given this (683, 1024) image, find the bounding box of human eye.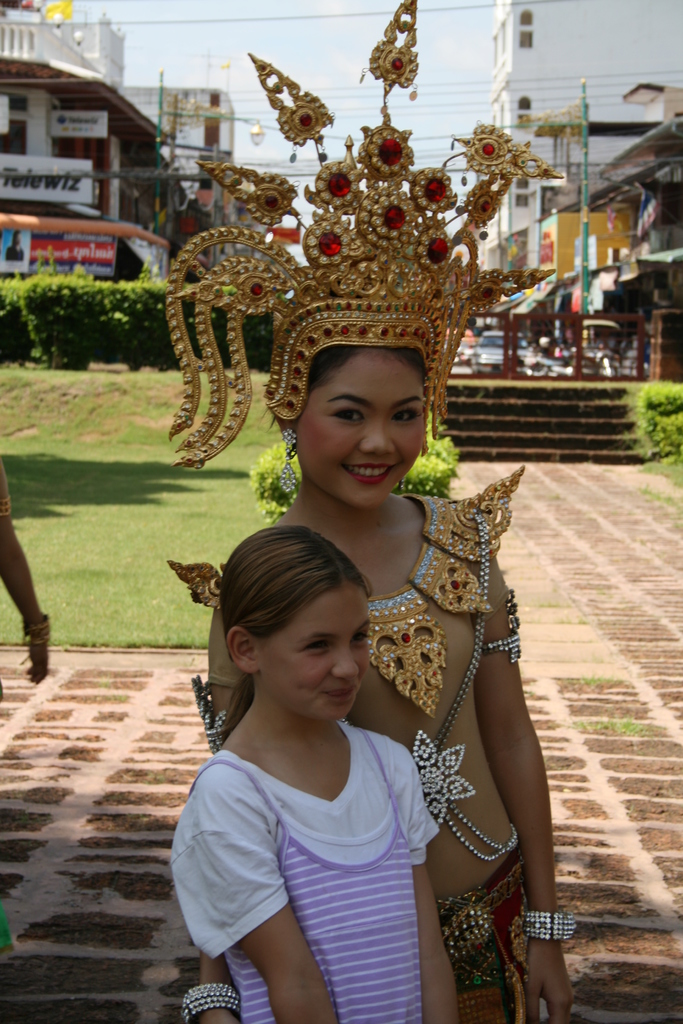
x1=348 y1=630 x2=371 y2=648.
